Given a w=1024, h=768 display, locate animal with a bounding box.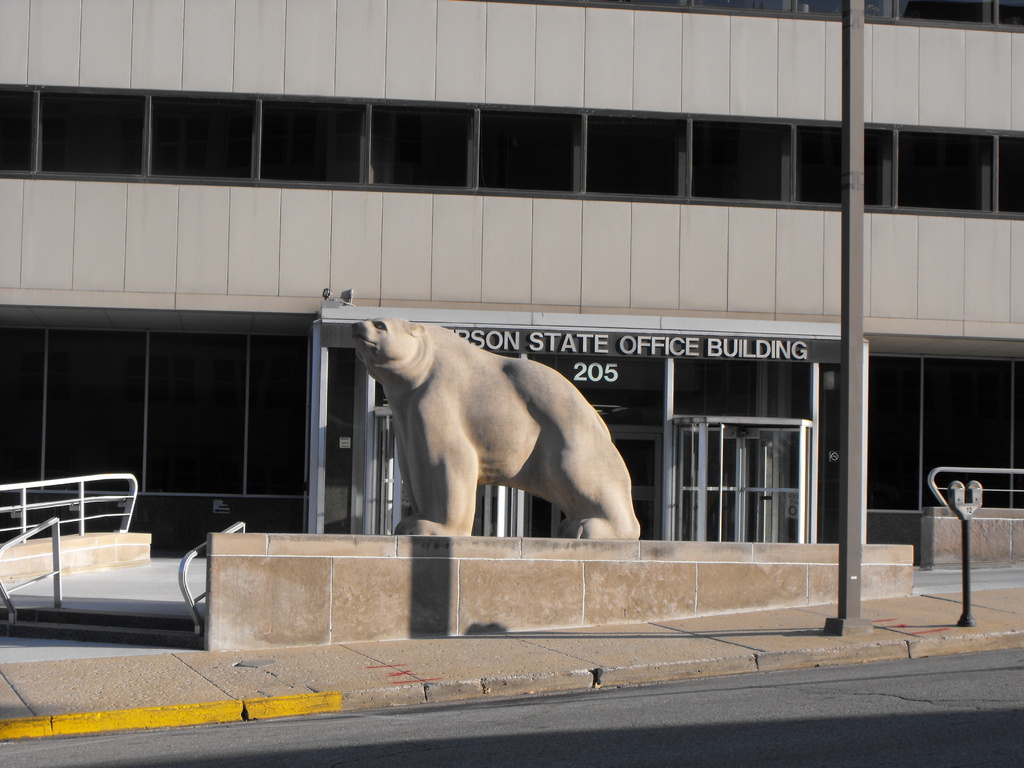
Located: bbox=[350, 316, 644, 542].
